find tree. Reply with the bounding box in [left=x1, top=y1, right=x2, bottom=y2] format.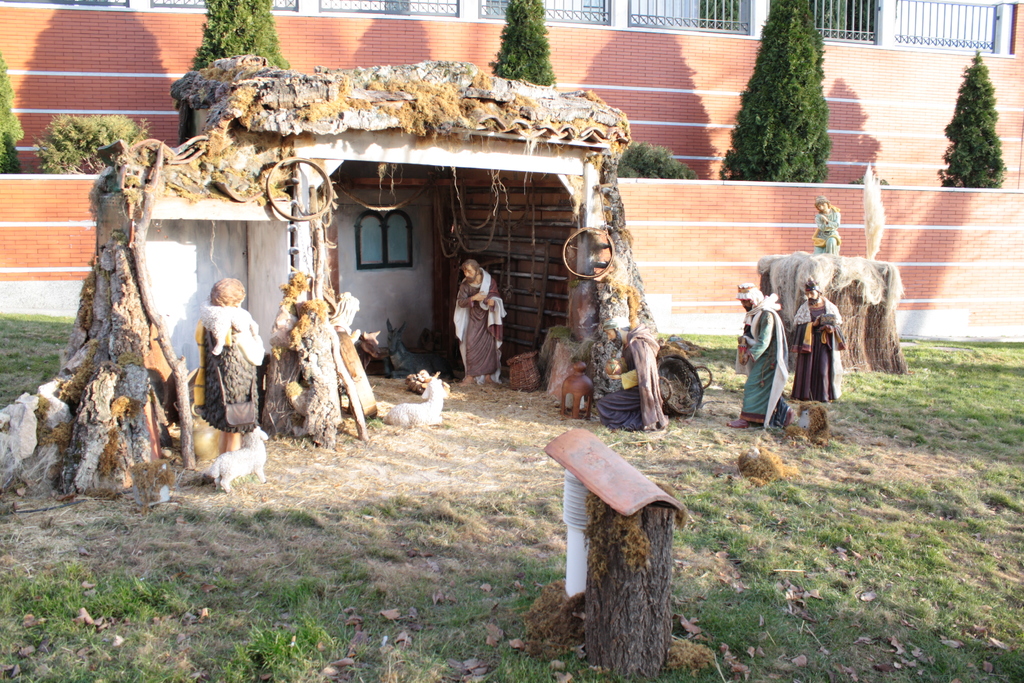
[left=719, top=0, right=828, bottom=186].
